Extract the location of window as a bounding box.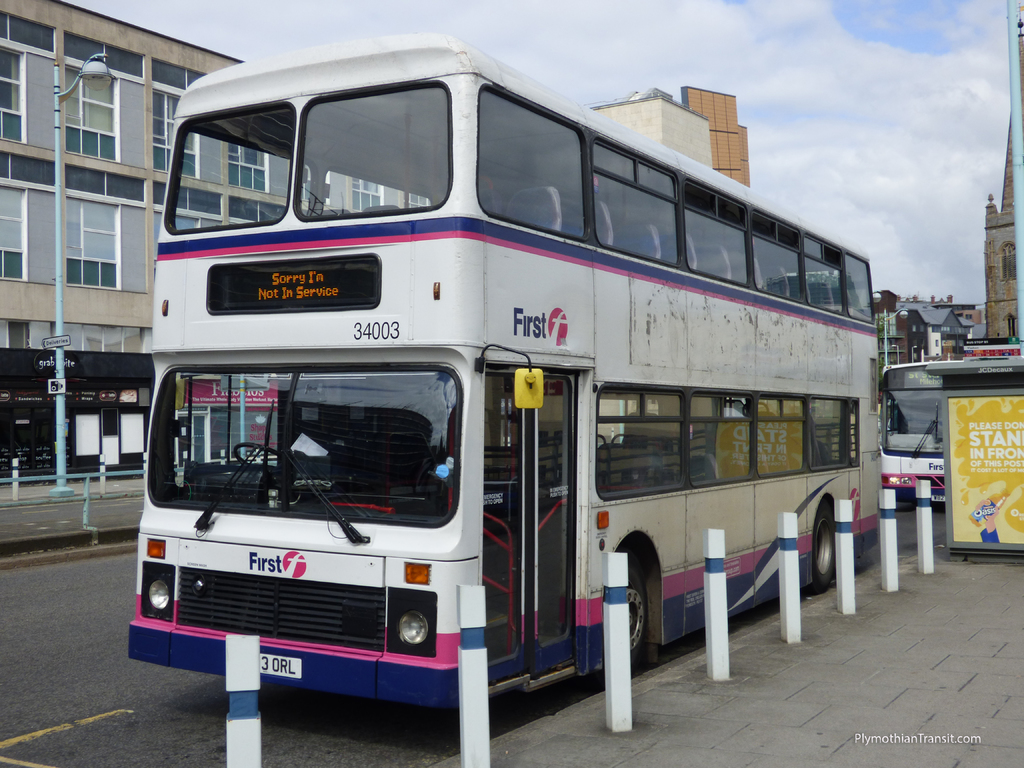
(813,396,854,465).
